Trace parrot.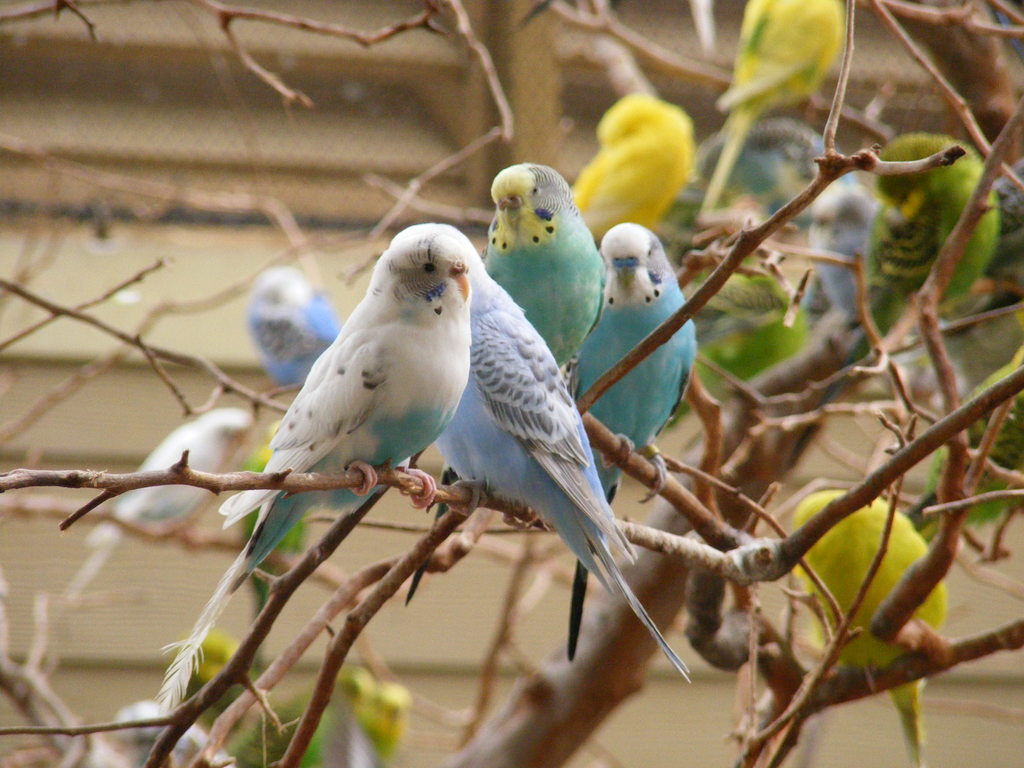
Traced to (875, 127, 972, 352).
